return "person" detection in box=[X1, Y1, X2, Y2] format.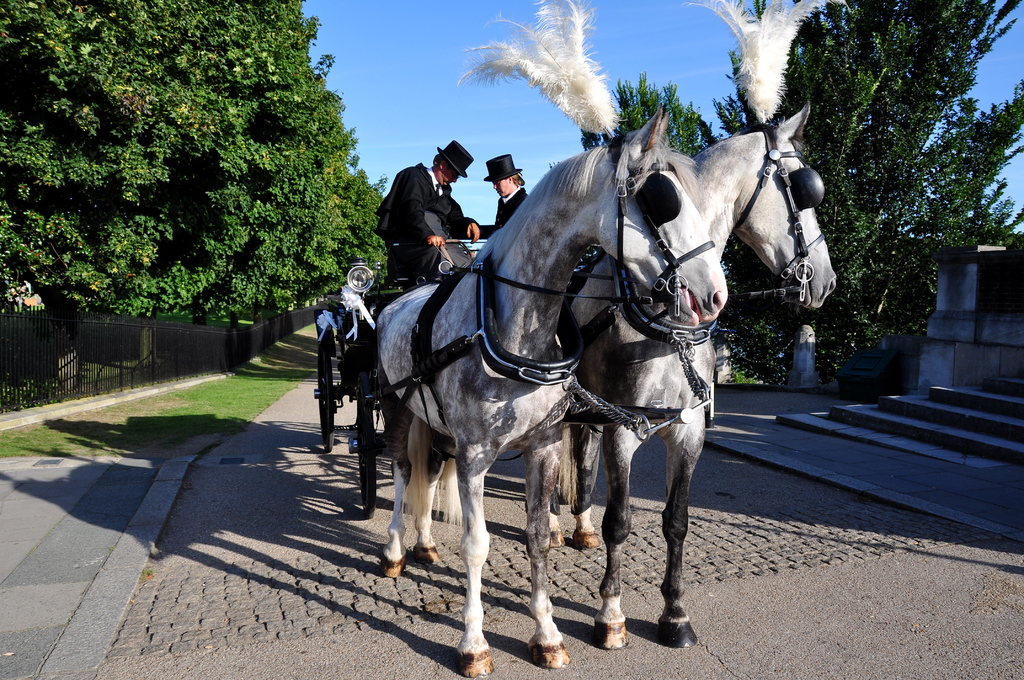
box=[479, 150, 541, 243].
